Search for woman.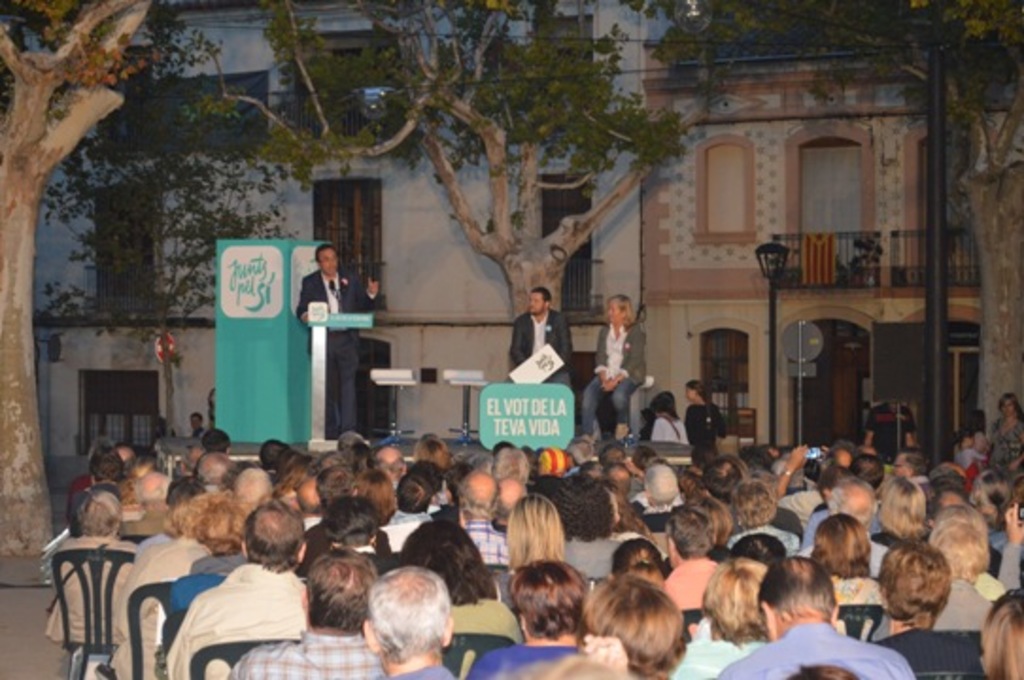
Found at region(682, 383, 724, 457).
